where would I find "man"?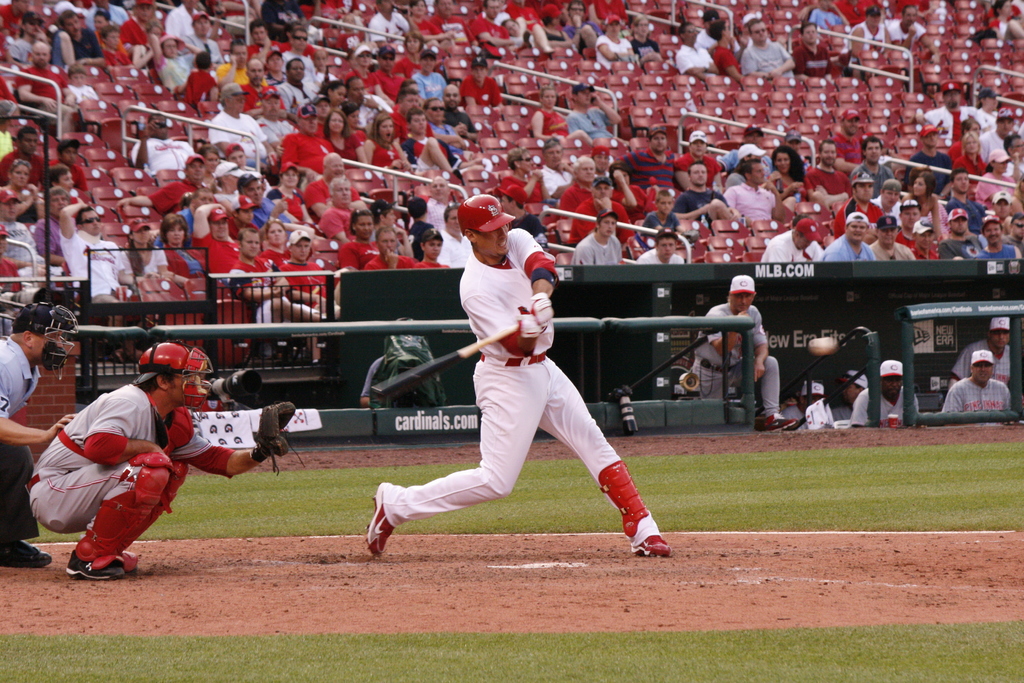
At [left=360, top=189, right=671, bottom=559].
